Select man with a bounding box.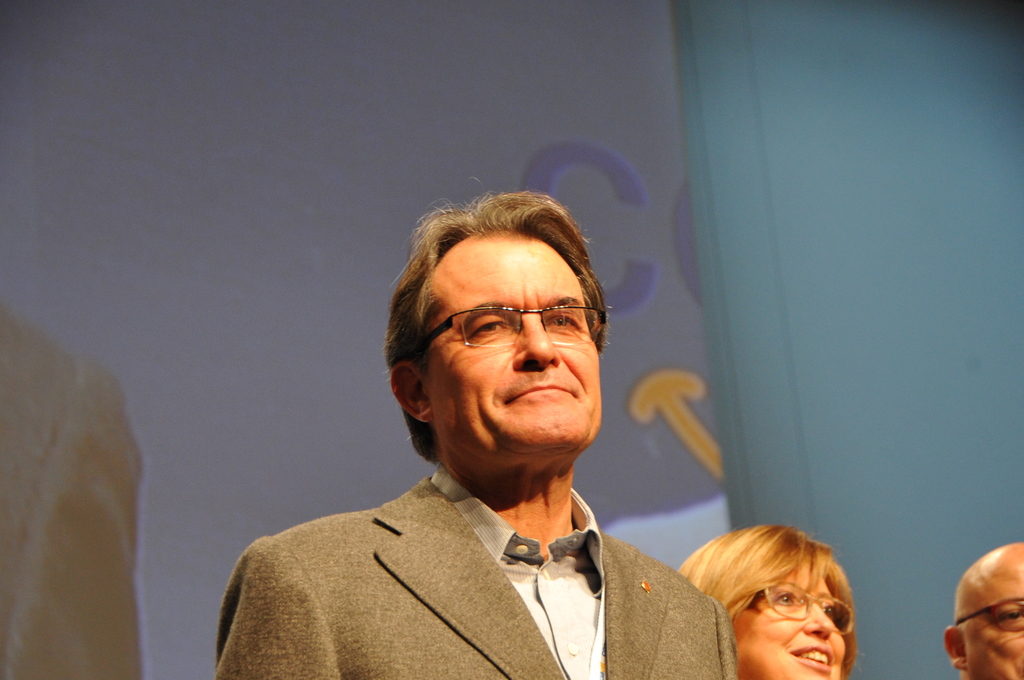
x1=191, y1=202, x2=801, y2=672.
